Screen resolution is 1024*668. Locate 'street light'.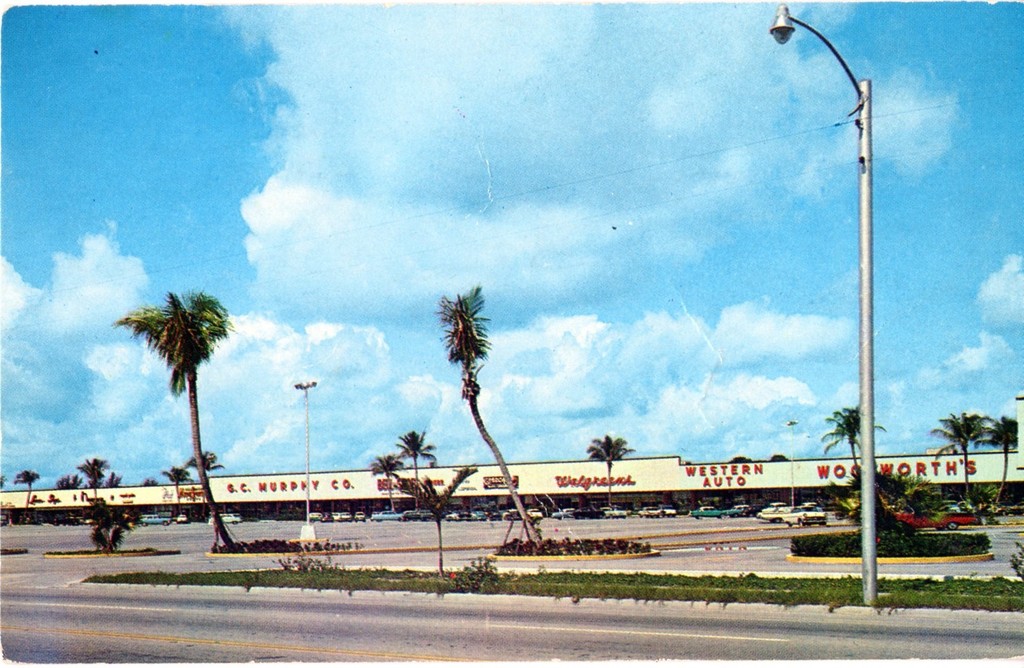
(286, 378, 322, 550).
